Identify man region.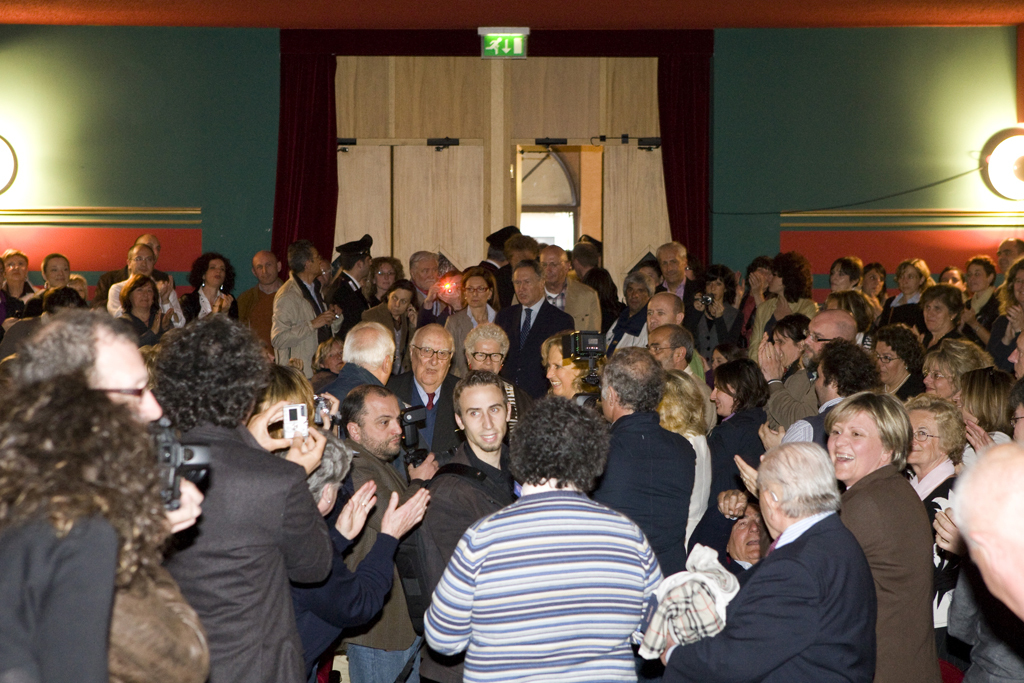
Region: bbox(488, 257, 580, 398).
